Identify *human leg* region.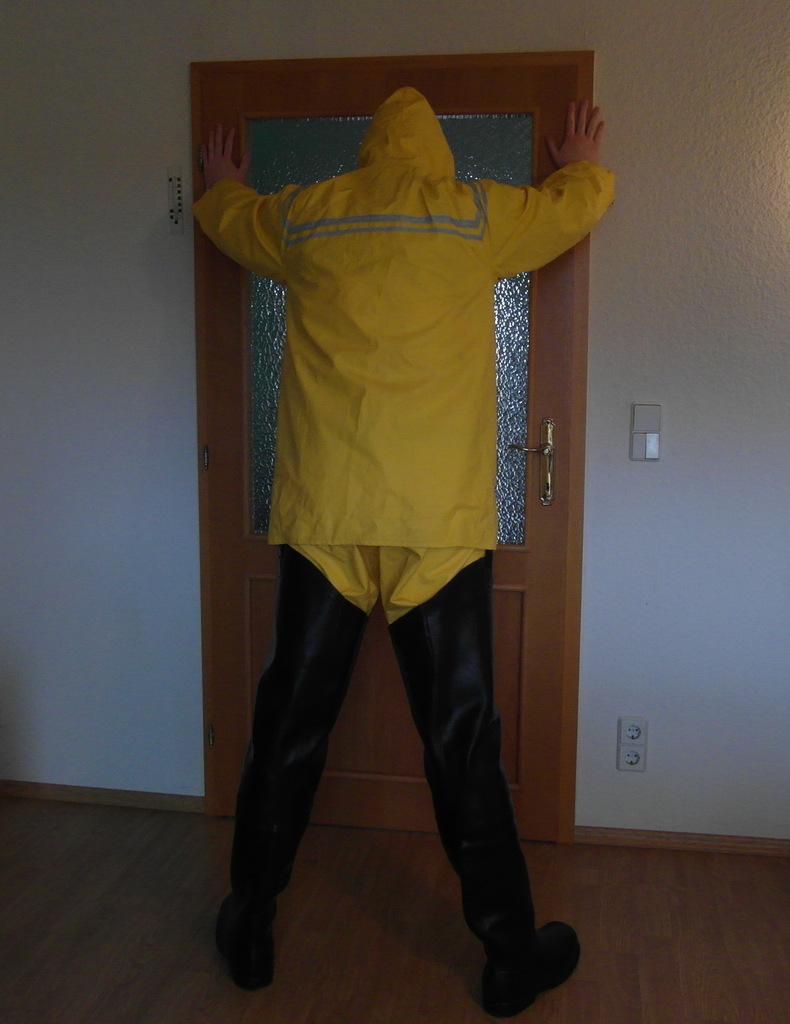
Region: [384, 540, 581, 1012].
